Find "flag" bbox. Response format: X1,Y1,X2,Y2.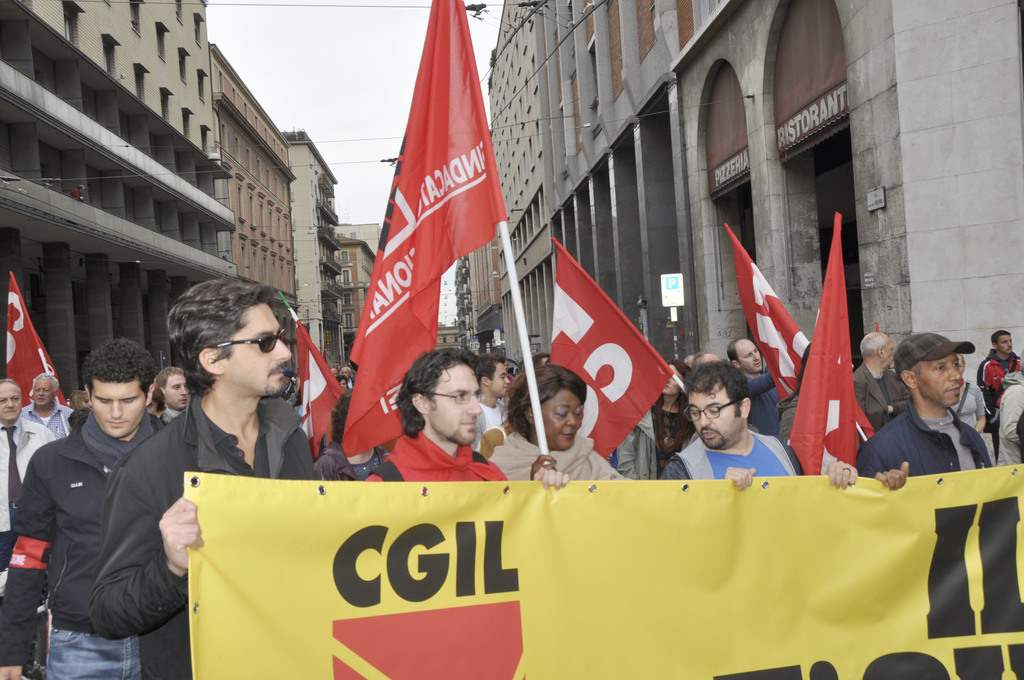
723,223,810,386.
